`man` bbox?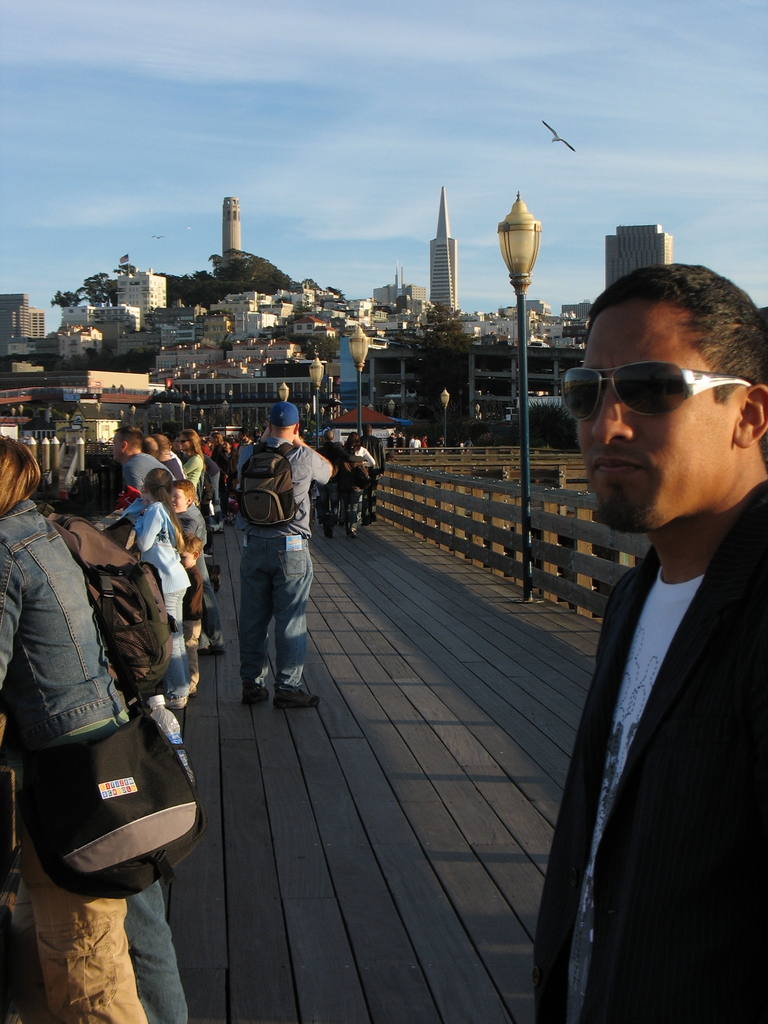
(516, 252, 767, 1000)
